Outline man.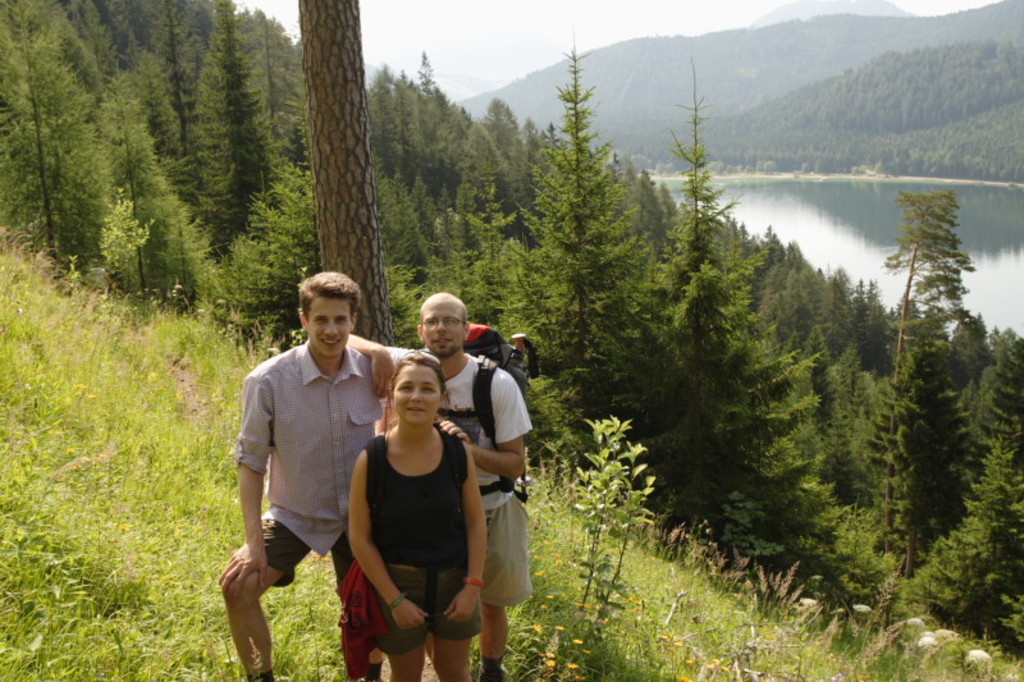
Outline: <bbox>227, 261, 392, 662</bbox>.
